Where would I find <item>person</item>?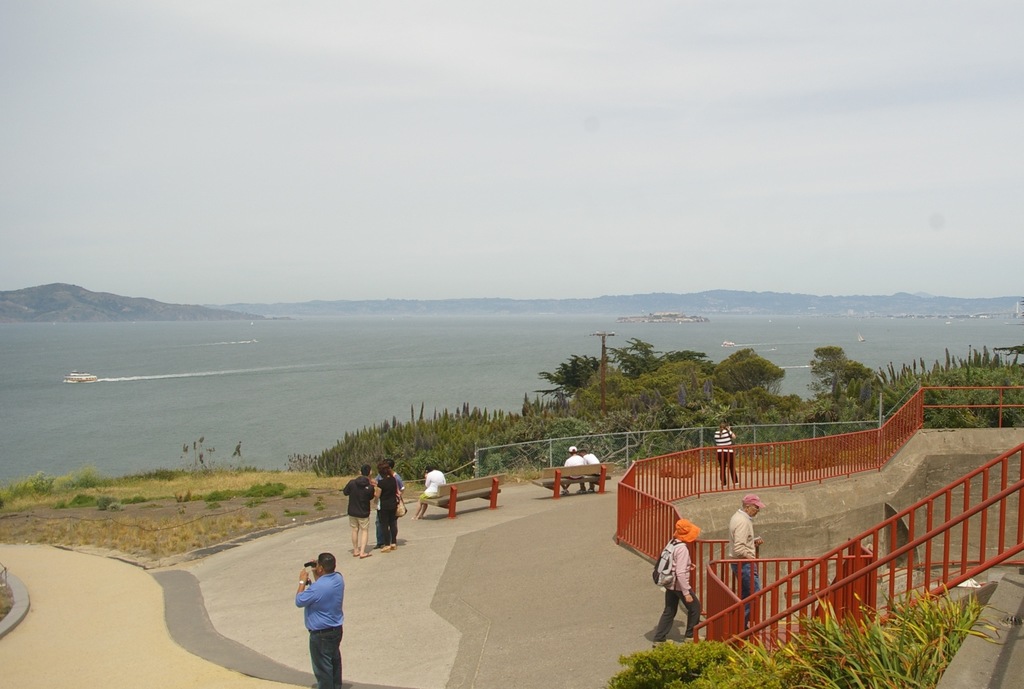
At x1=285 y1=551 x2=343 y2=684.
